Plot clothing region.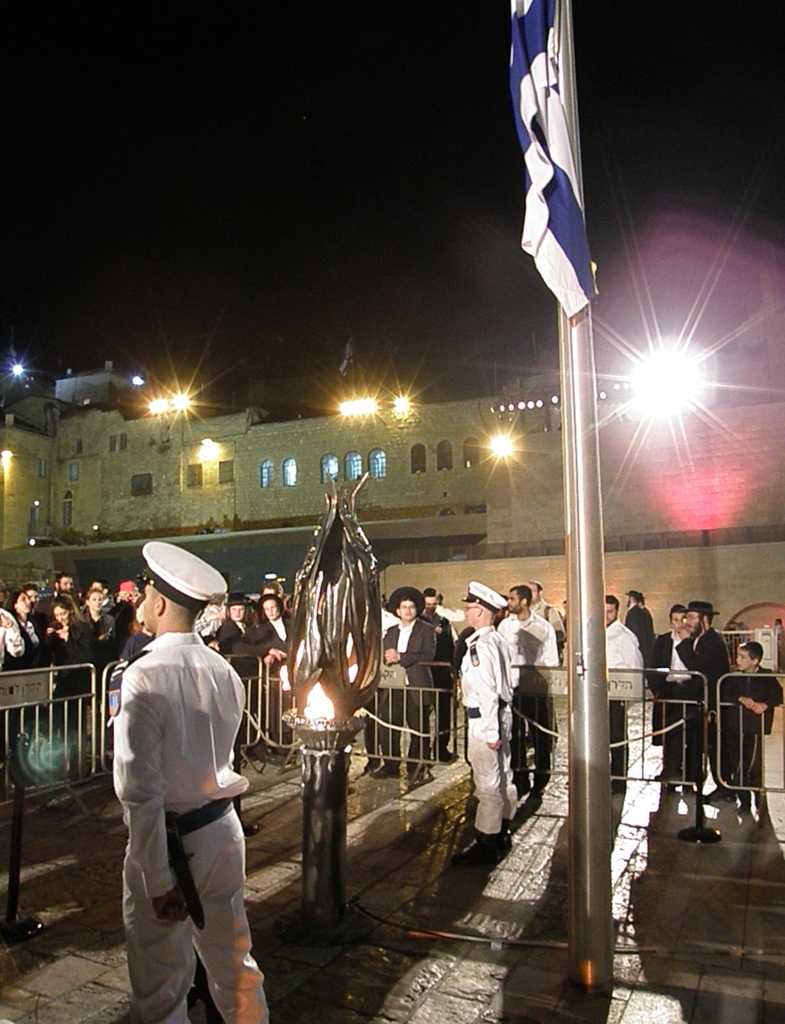
Plotted at (499,609,563,662).
